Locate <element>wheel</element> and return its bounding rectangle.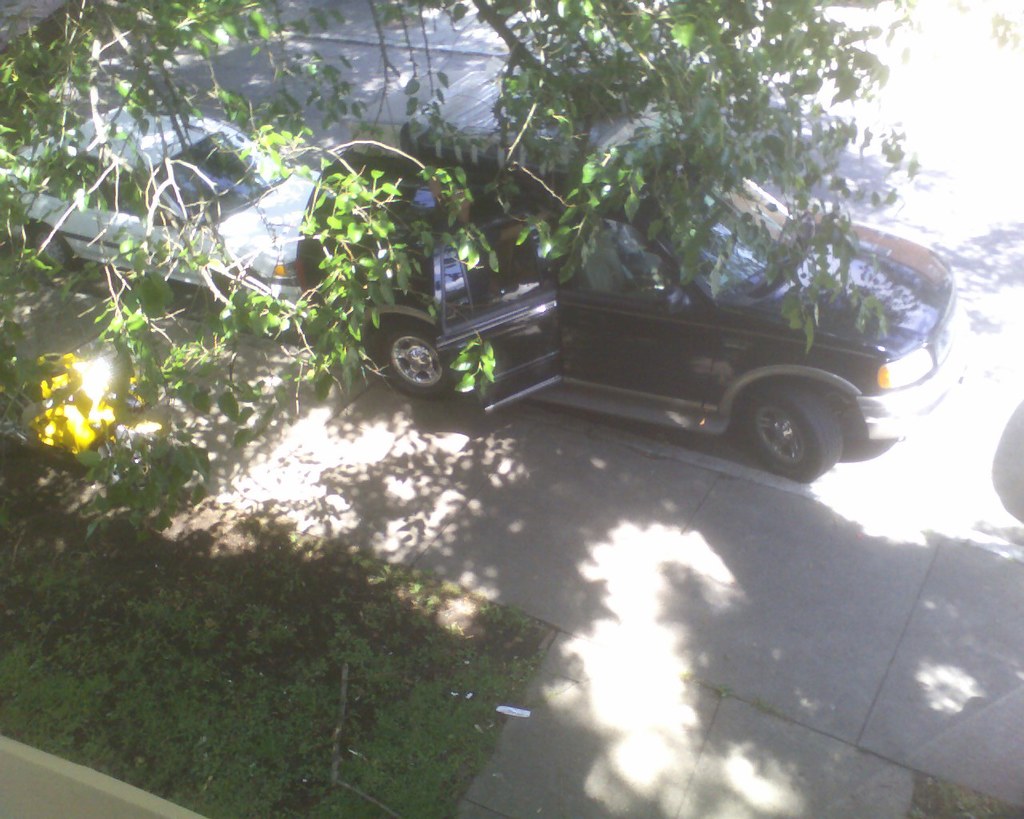
[379, 320, 465, 398].
